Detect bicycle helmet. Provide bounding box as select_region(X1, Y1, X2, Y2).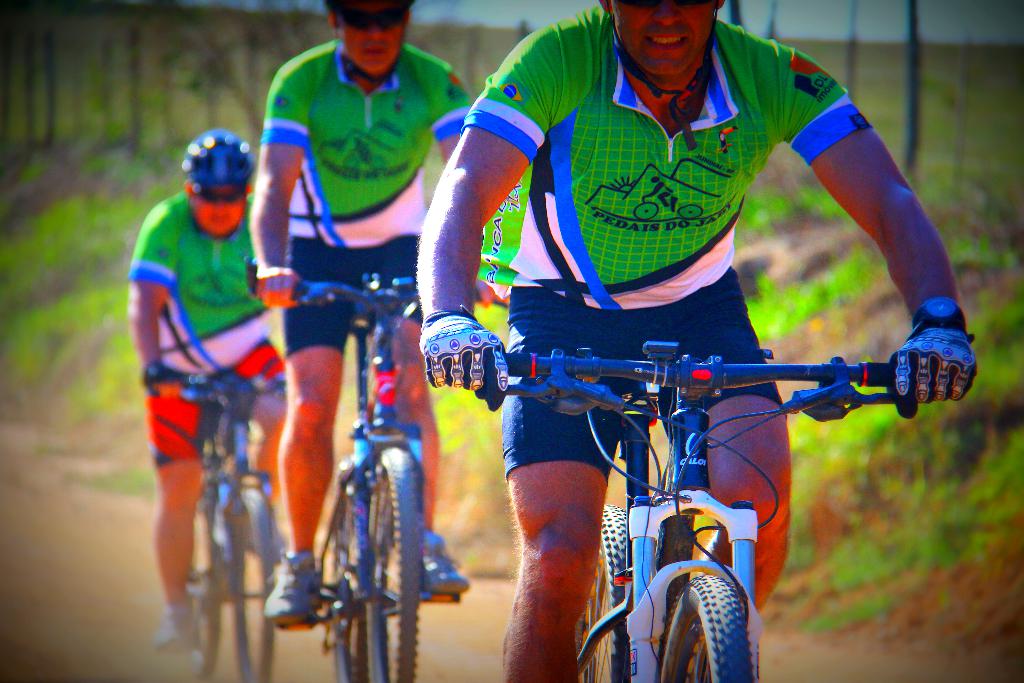
select_region(181, 129, 257, 190).
